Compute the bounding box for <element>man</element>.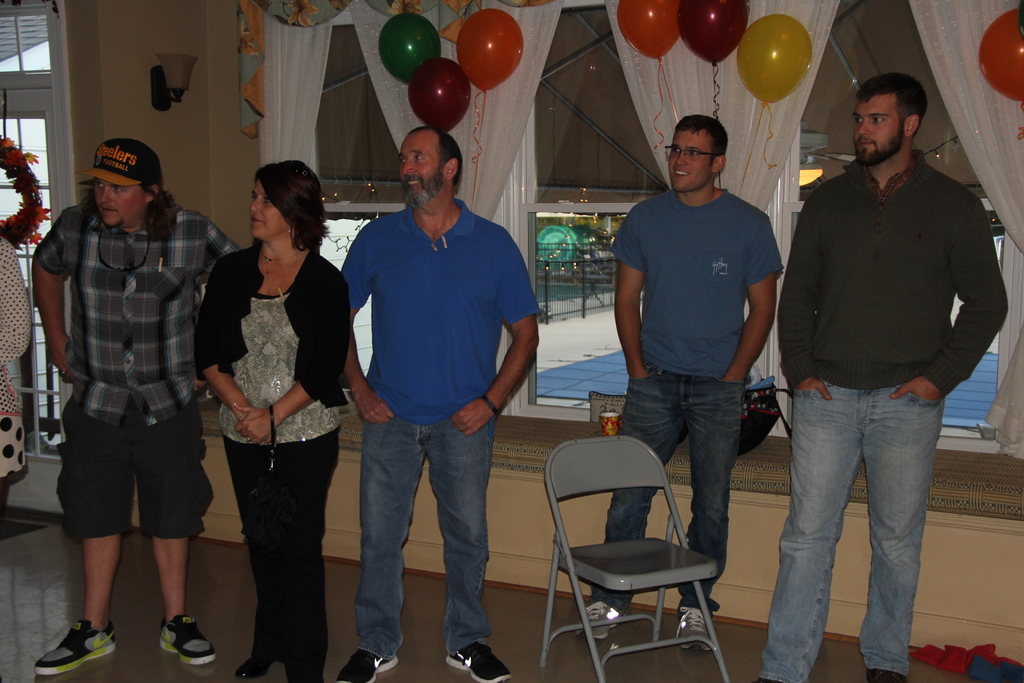
[753, 73, 1008, 682].
